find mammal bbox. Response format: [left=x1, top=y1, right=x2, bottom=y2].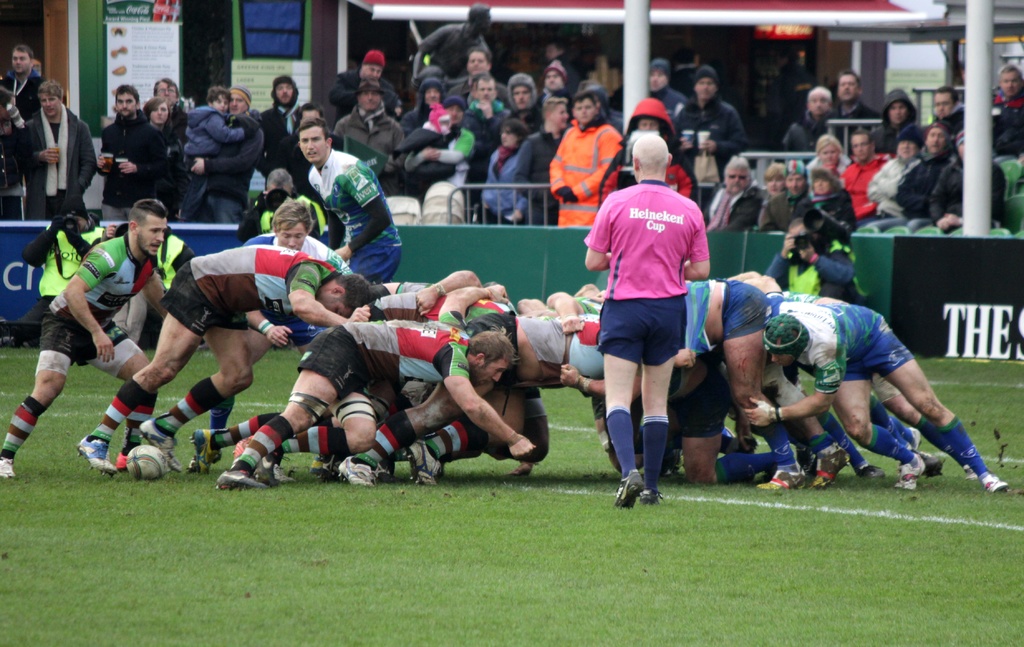
[left=807, top=172, right=856, bottom=229].
